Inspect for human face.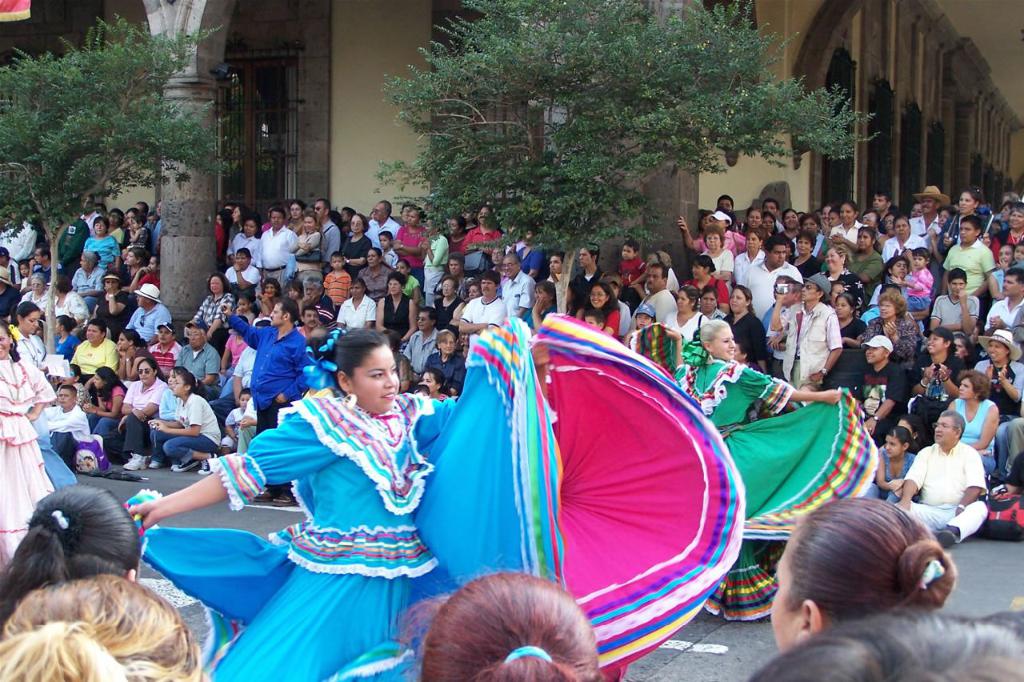
Inspection: detection(858, 232, 872, 251).
